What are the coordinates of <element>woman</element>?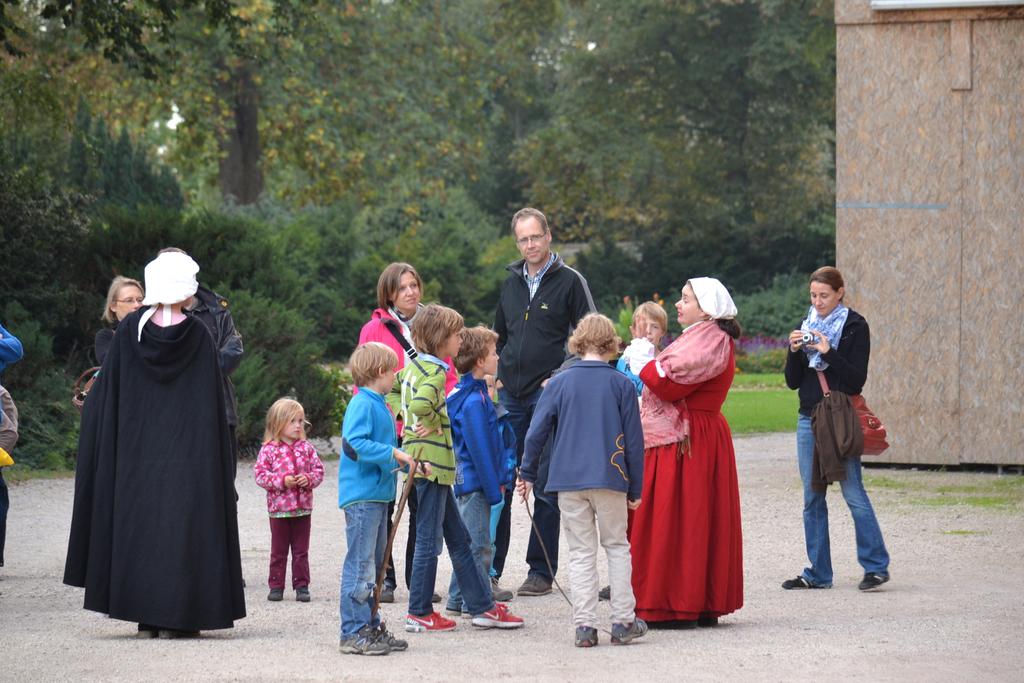
locate(355, 259, 462, 596).
